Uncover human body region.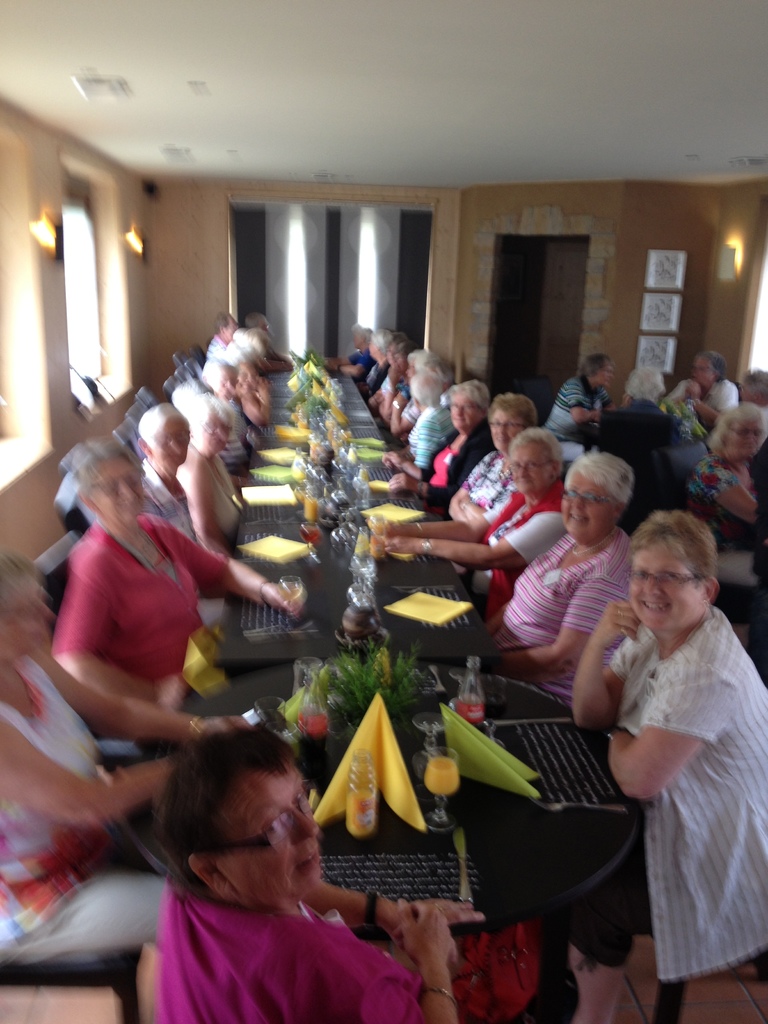
Uncovered: rect(365, 335, 408, 423).
